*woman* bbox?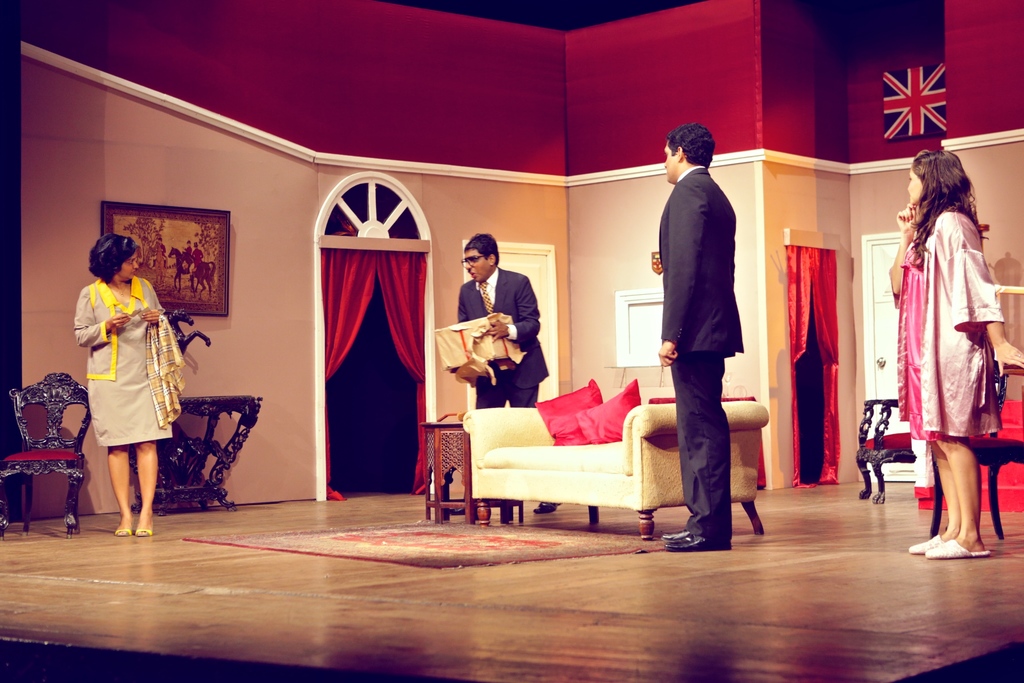
(72,231,181,537)
